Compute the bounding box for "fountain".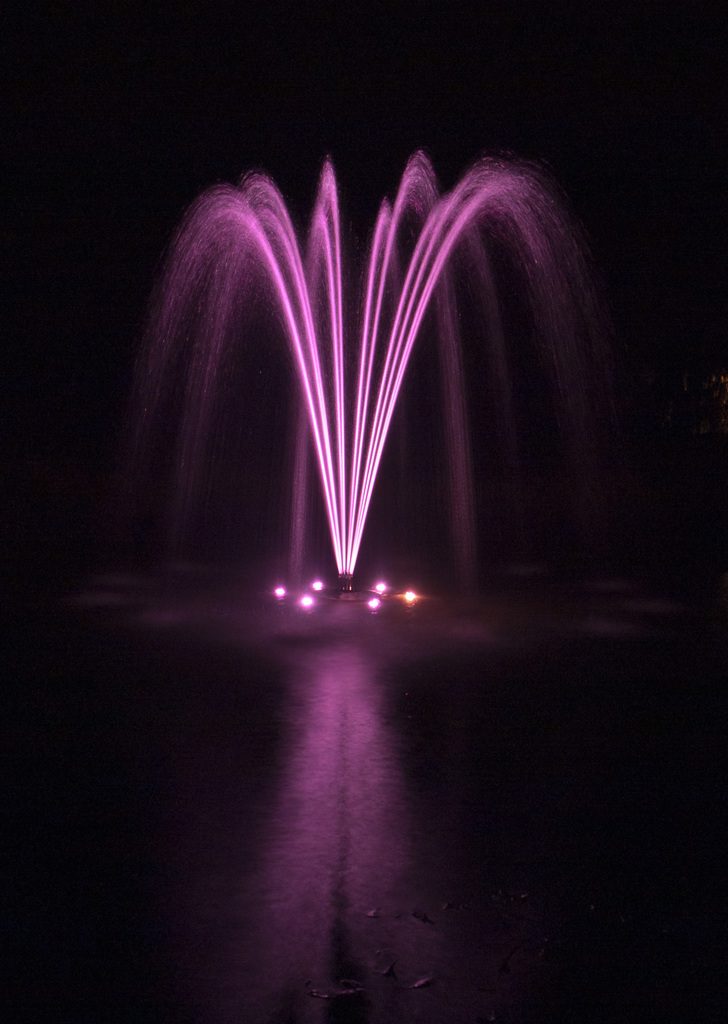
<bbox>0, 144, 727, 1023</bbox>.
